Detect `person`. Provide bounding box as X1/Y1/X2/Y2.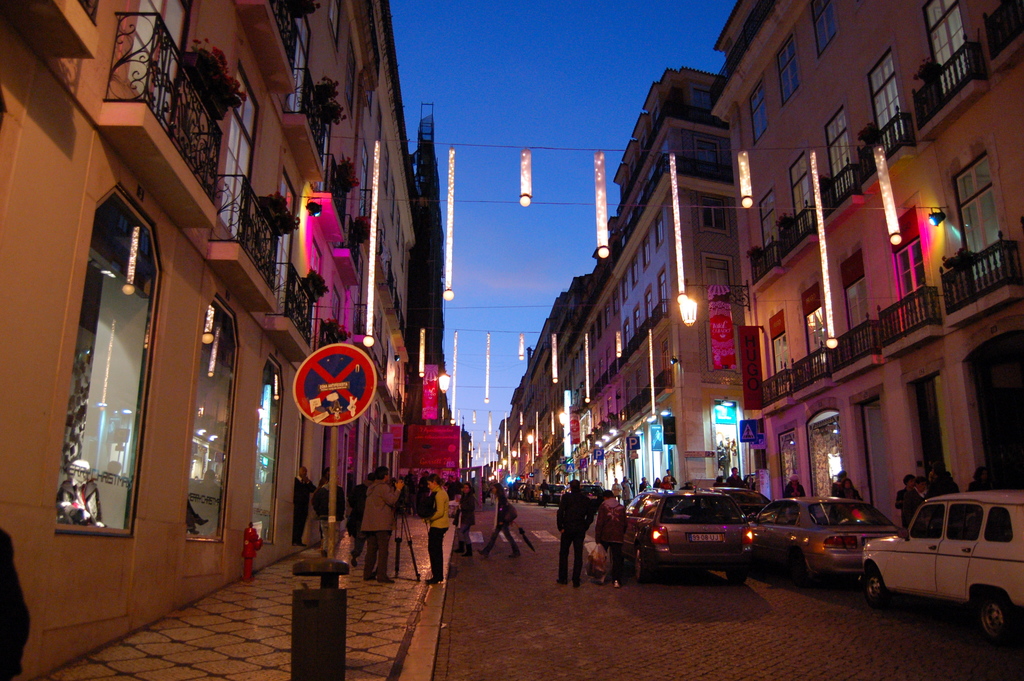
726/469/743/485.
